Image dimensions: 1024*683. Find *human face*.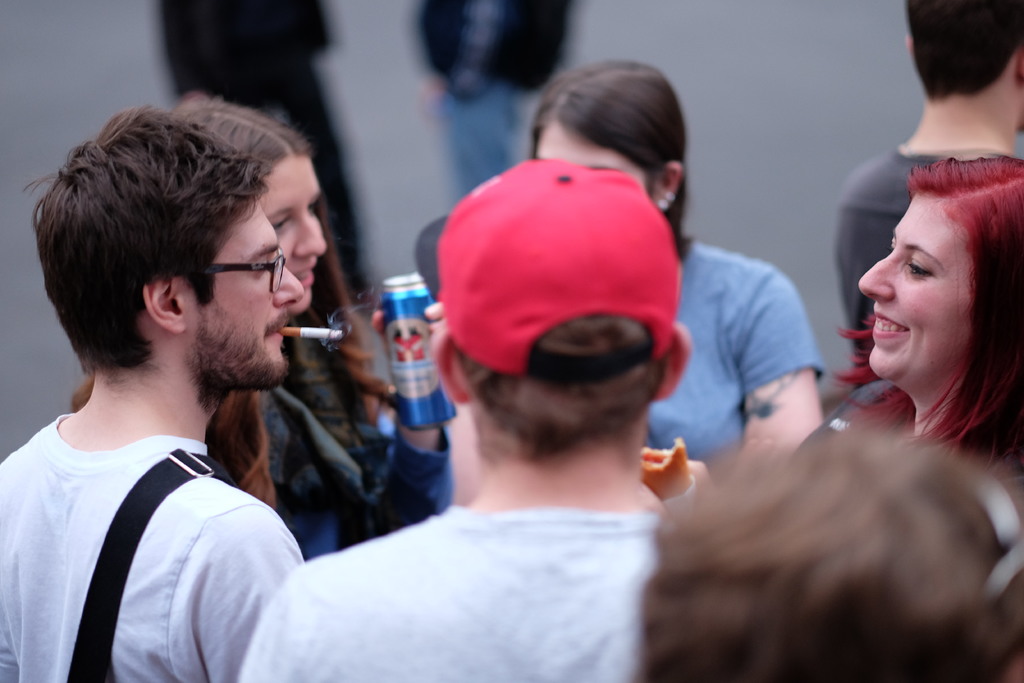
[534, 126, 644, 202].
